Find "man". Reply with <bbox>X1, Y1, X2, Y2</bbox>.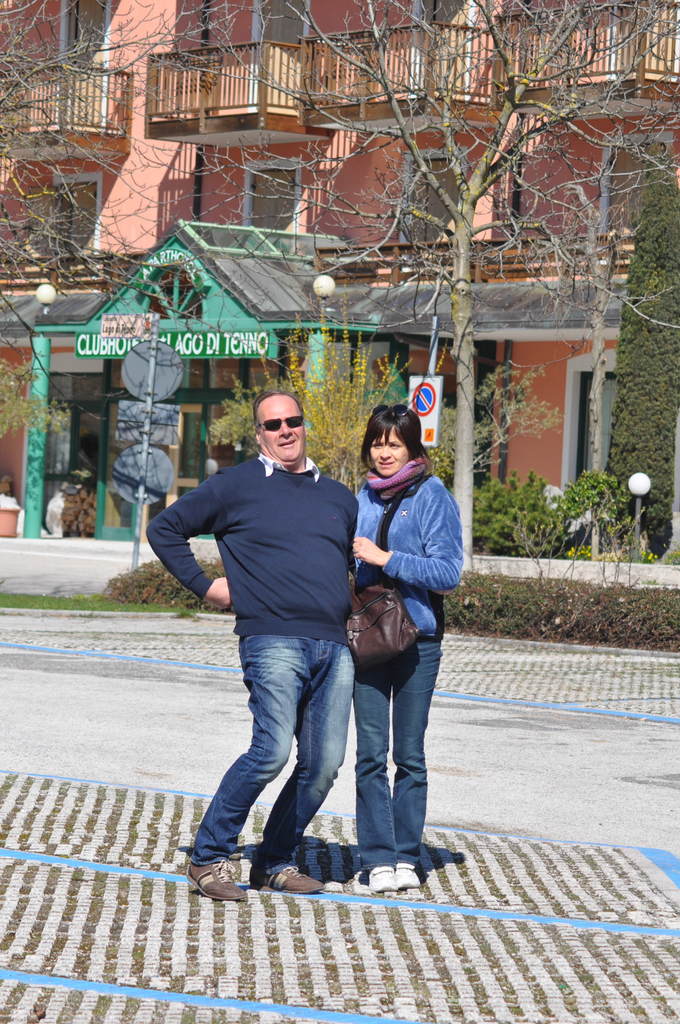
<bbox>133, 381, 369, 828</bbox>.
